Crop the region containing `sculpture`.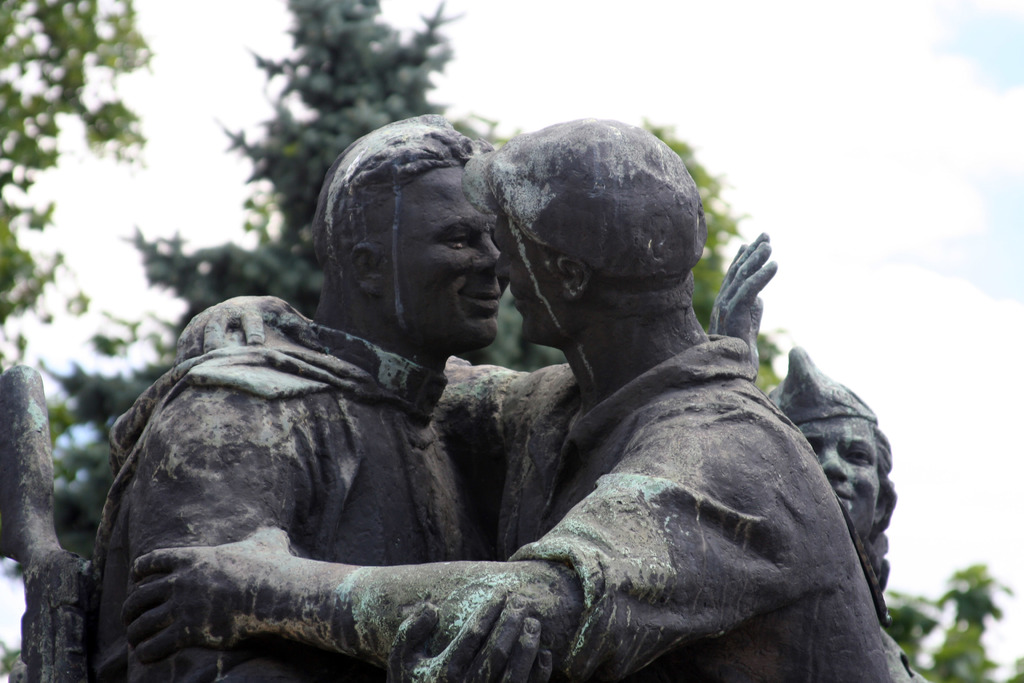
Crop region: {"left": 0, "top": 110, "right": 947, "bottom": 682}.
